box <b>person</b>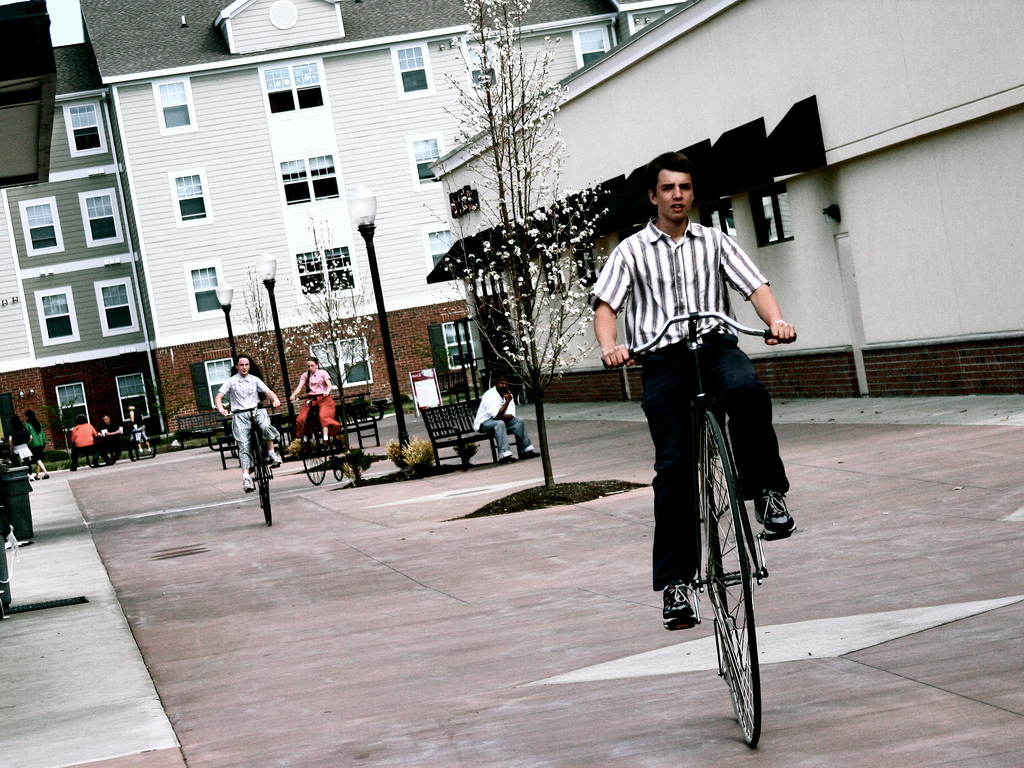
<region>585, 151, 801, 627</region>
